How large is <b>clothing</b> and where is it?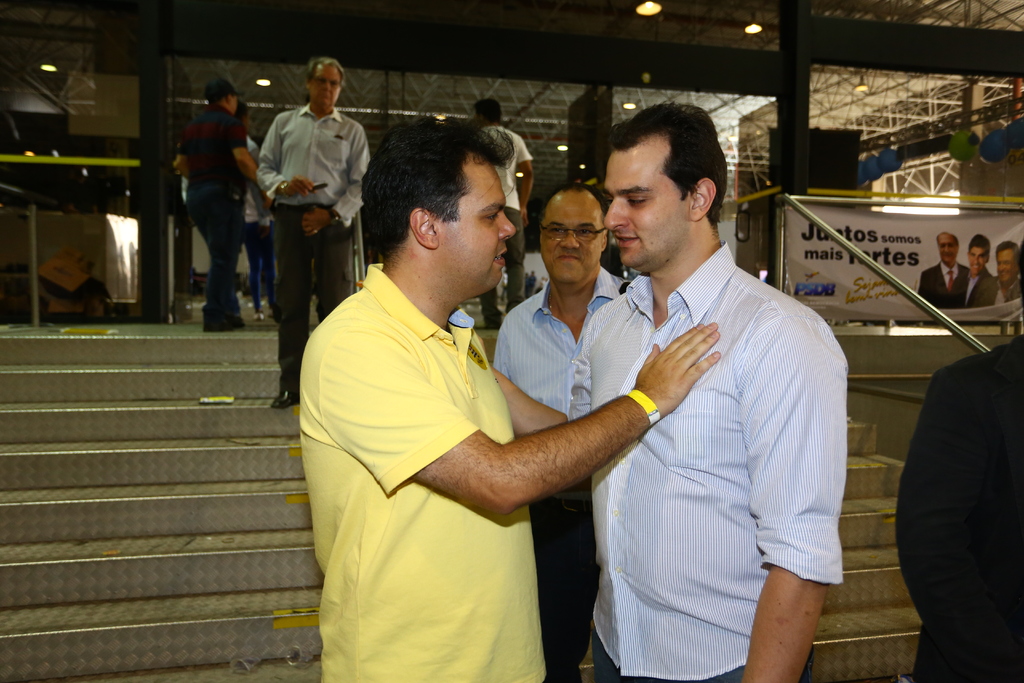
Bounding box: (995,277,1023,300).
